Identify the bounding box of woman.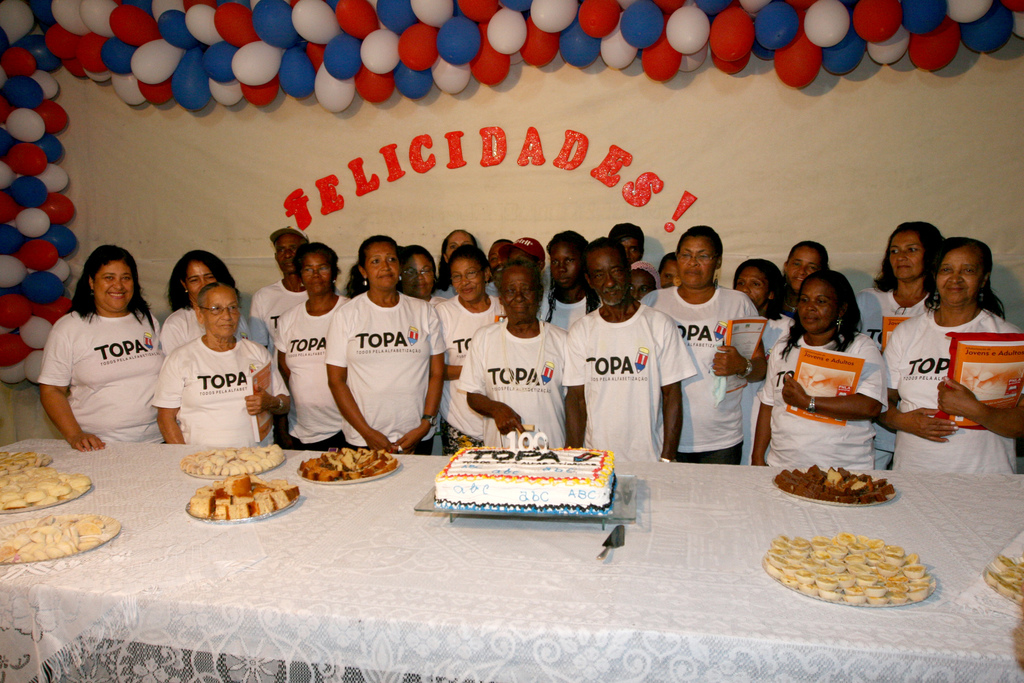
l=537, t=229, r=592, b=334.
